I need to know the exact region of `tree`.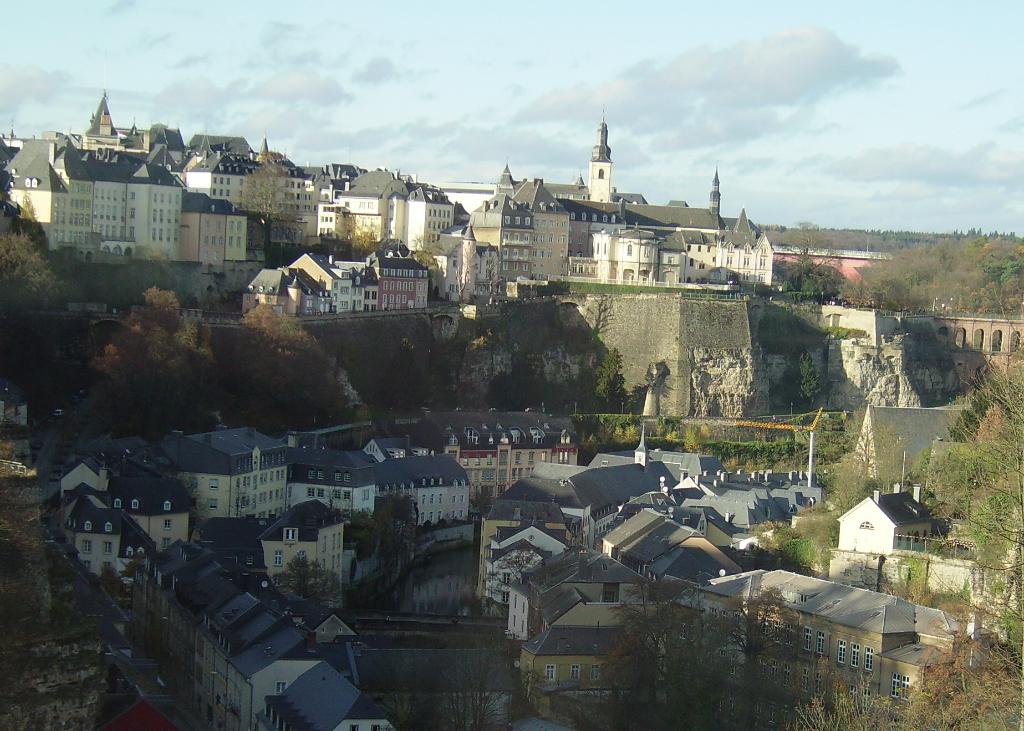
Region: pyautogui.locateOnScreen(374, 495, 432, 540).
